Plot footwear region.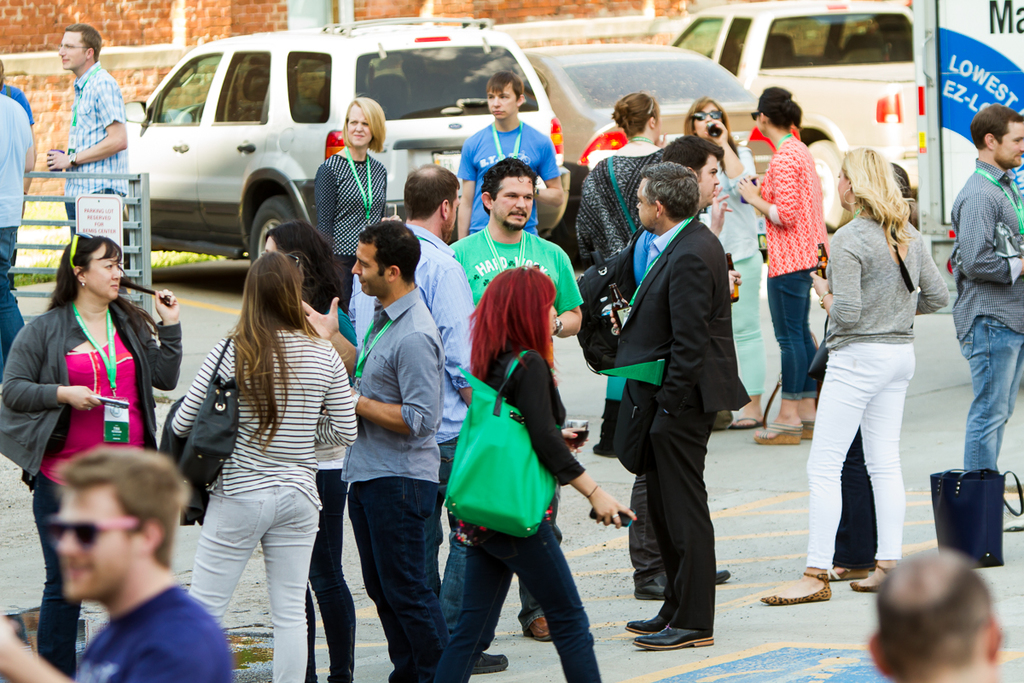
Plotted at x1=527, y1=613, x2=550, y2=644.
